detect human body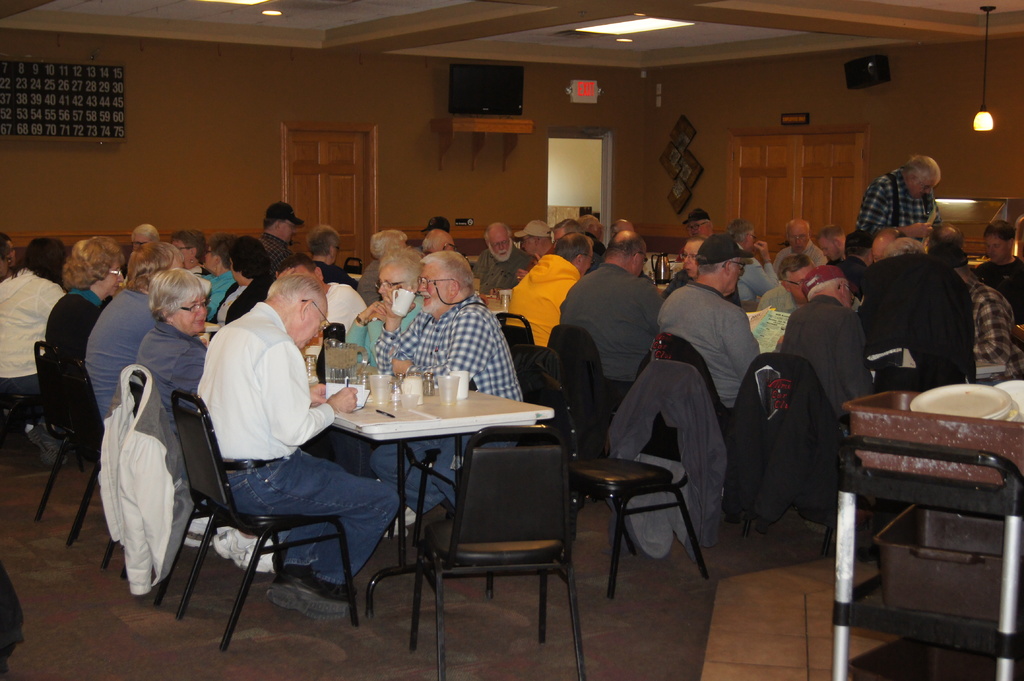
select_region(41, 254, 136, 476)
